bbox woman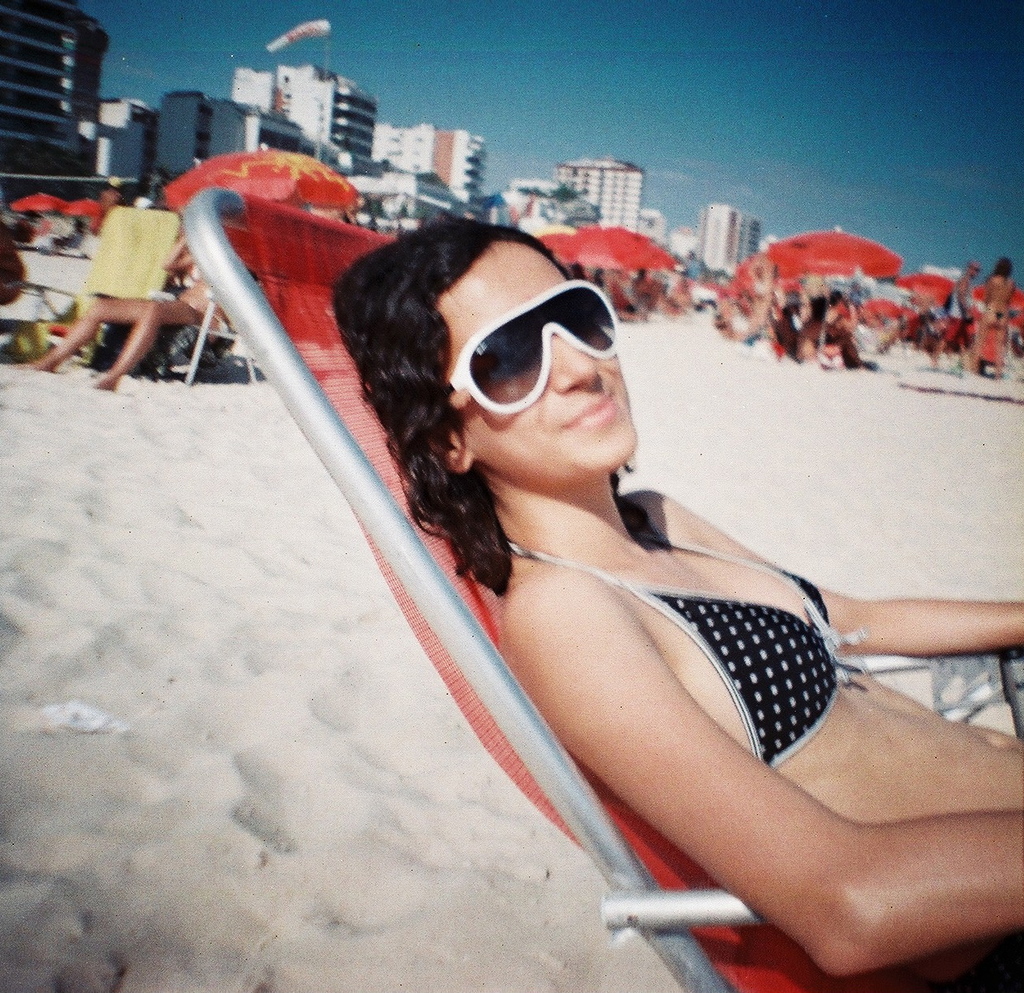
x1=19, y1=226, x2=241, y2=391
